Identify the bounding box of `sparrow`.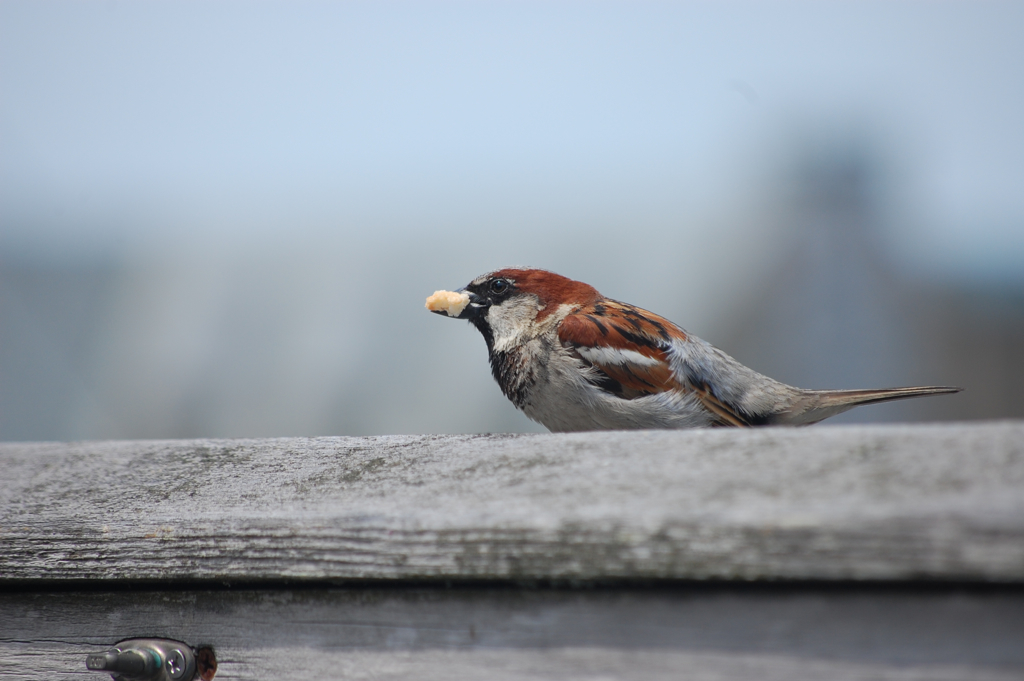
BBox(427, 263, 967, 432).
